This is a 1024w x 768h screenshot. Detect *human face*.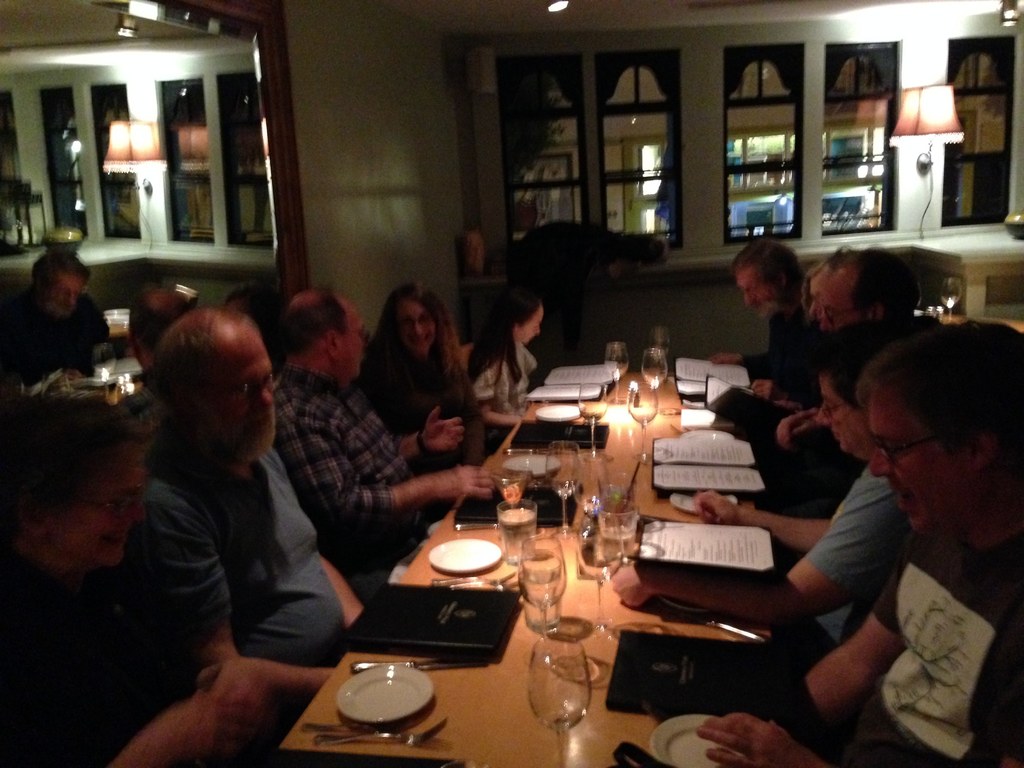
box(820, 270, 861, 331).
